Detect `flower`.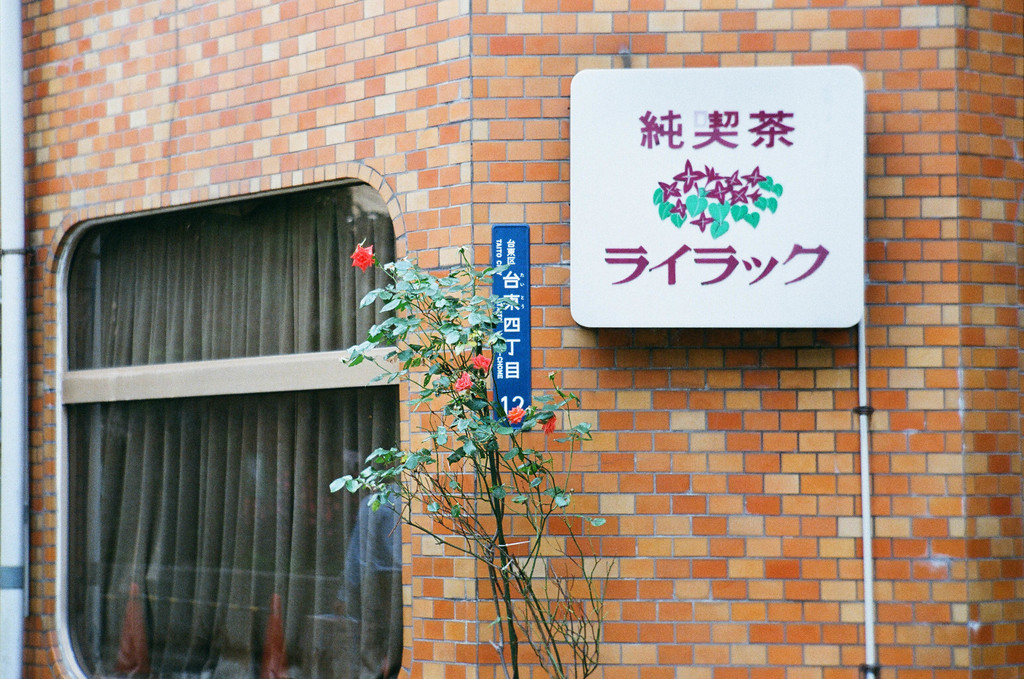
Detected at [left=541, top=411, right=557, bottom=433].
